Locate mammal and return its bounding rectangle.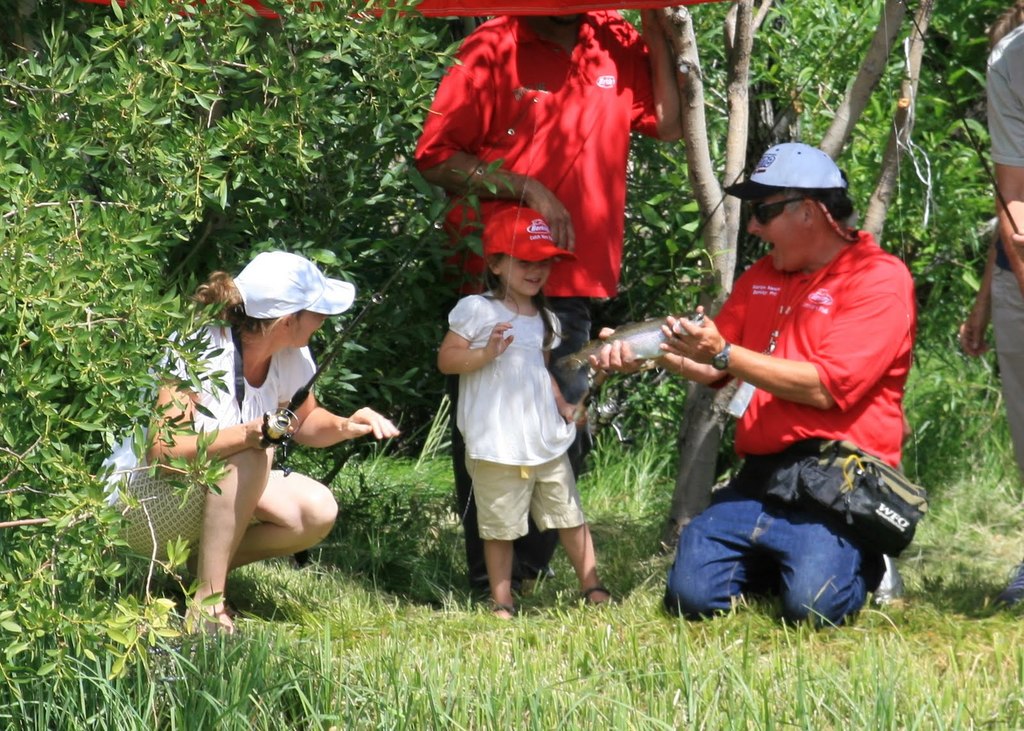
[x1=965, y1=0, x2=1023, y2=355].
